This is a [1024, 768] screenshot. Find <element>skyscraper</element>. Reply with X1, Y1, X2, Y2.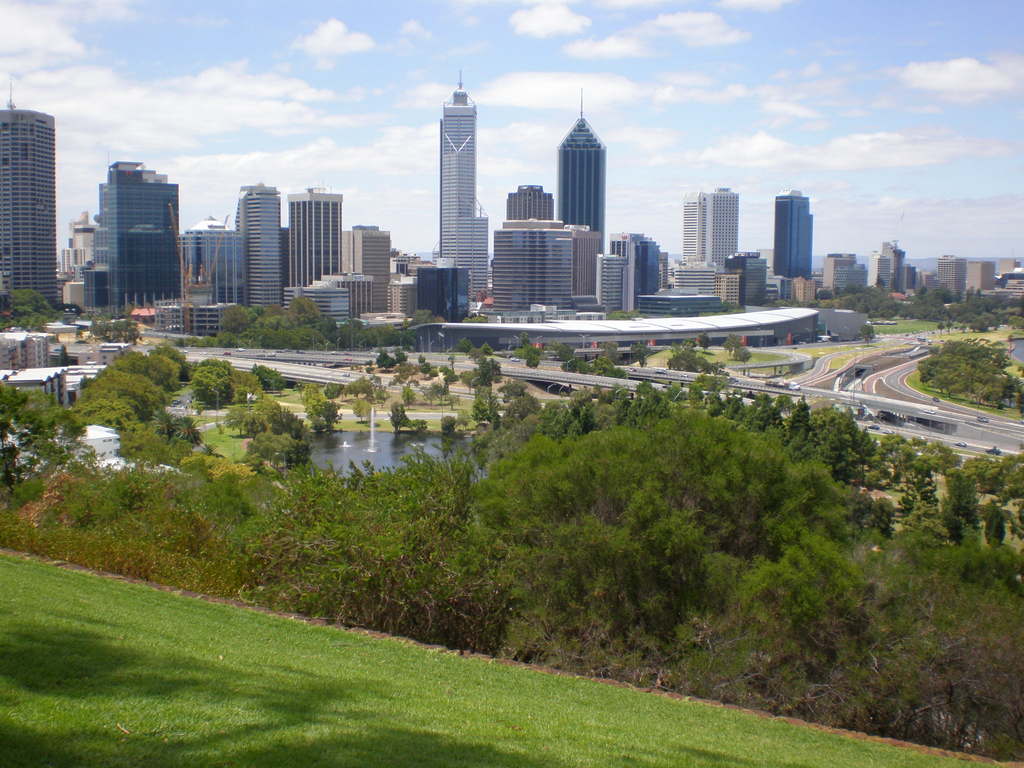
0, 80, 55, 308.
